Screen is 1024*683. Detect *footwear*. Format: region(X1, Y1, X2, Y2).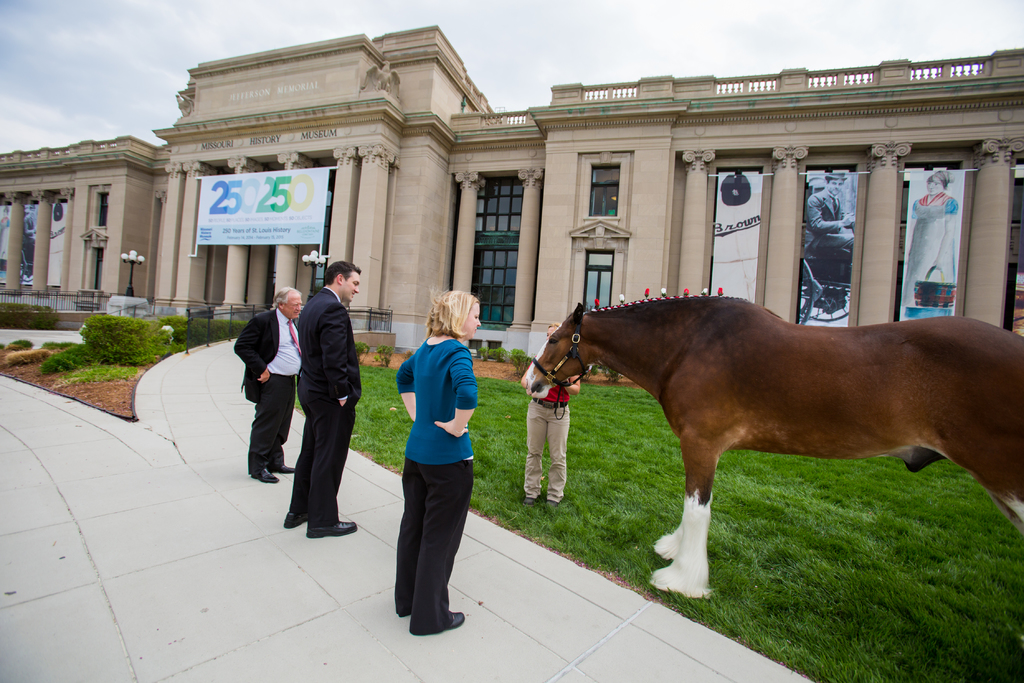
region(250, 466, 276, 483).
